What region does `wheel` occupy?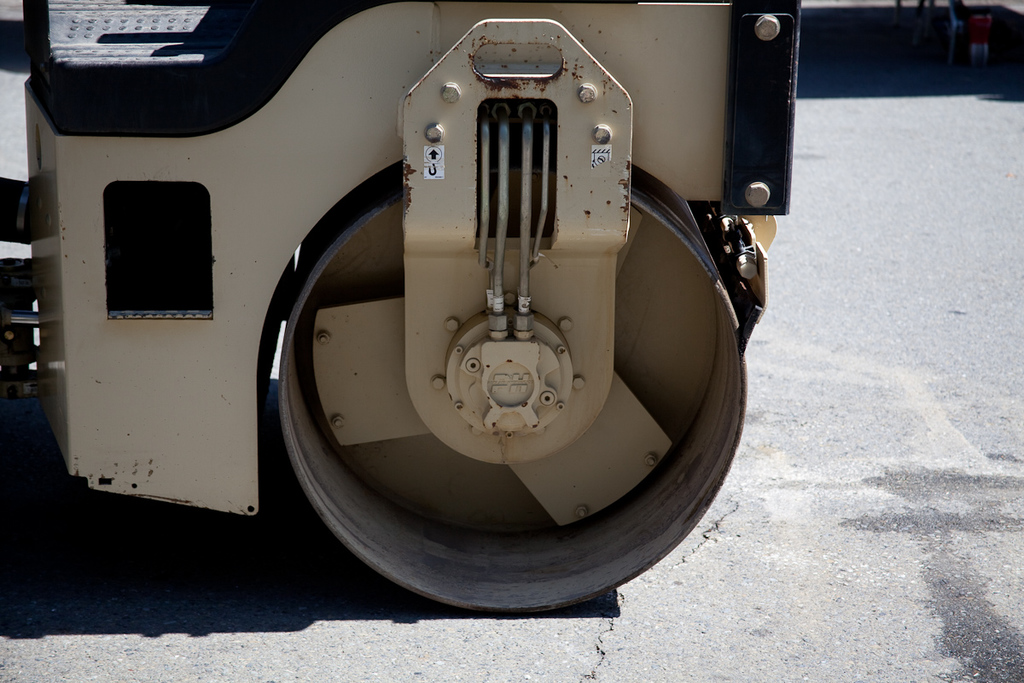
box(274, 200, 748, 613).
